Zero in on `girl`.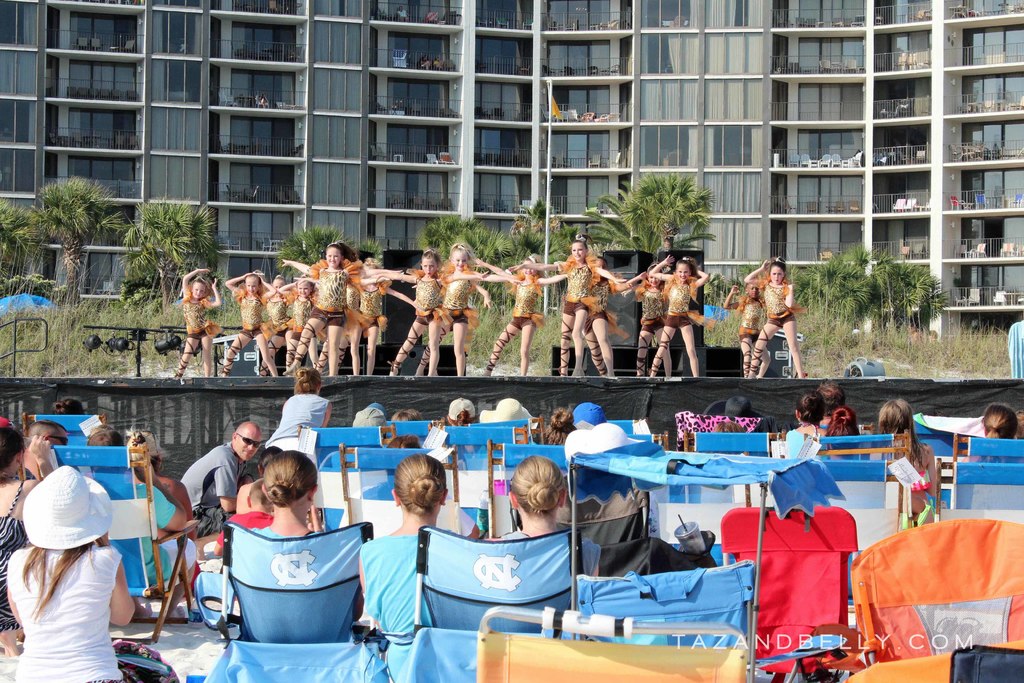
Zeroed in: {"x1": 824, "y1": 406, "x2": 861, "y2": 438}.
